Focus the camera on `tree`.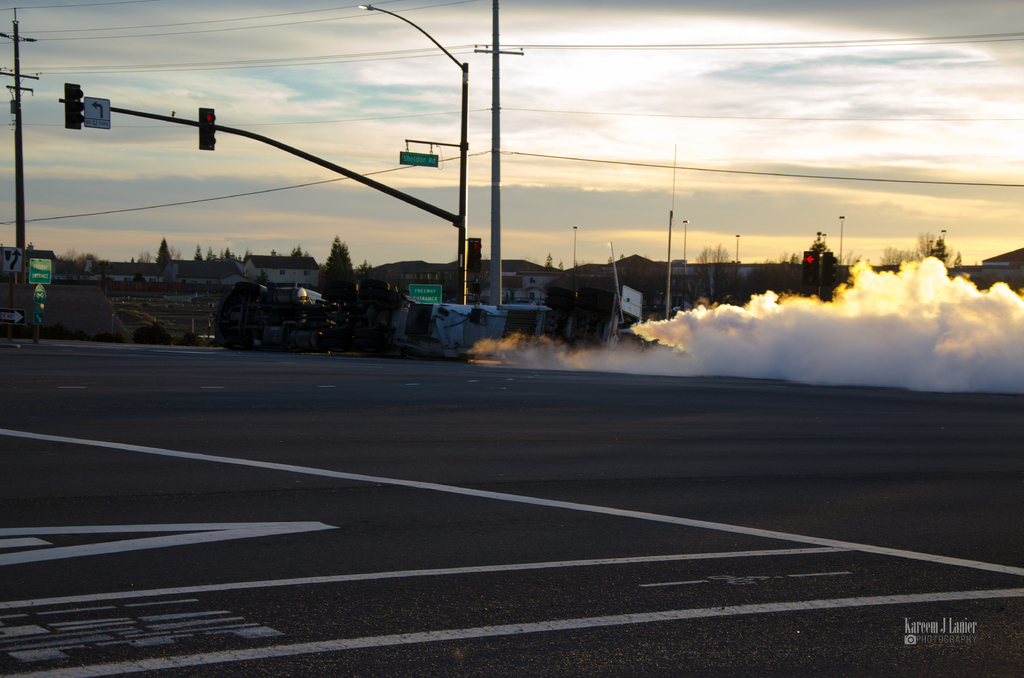
Focus region: 59,248,104,276.
